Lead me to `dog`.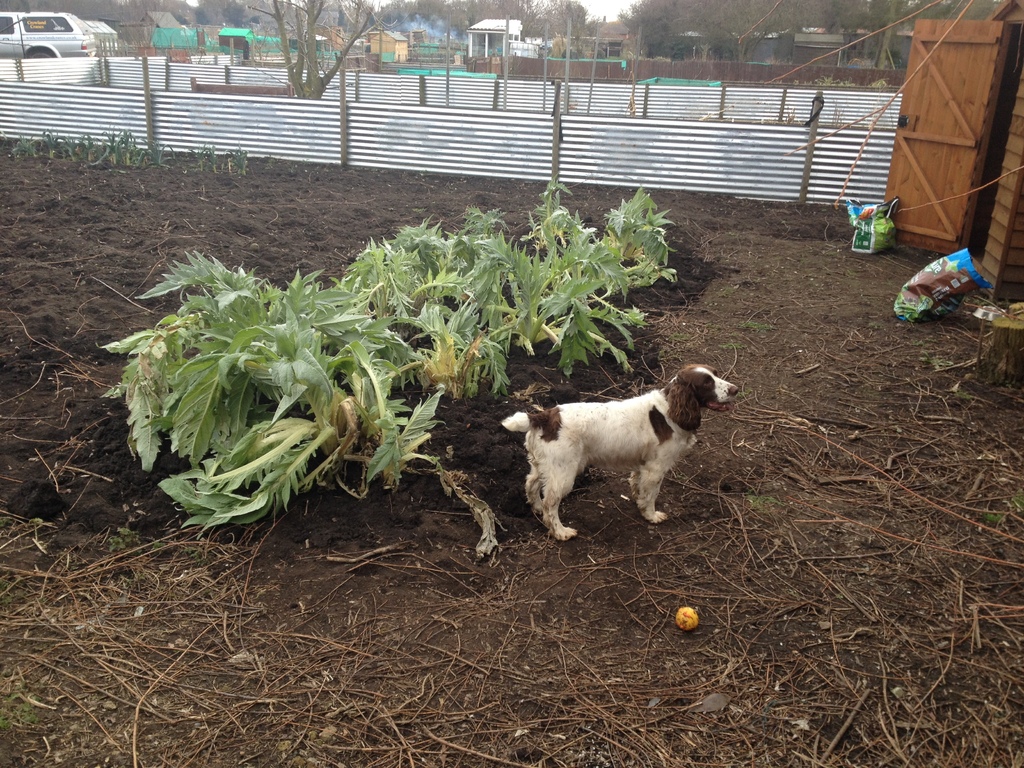
Lead to 501,362,742,542.
